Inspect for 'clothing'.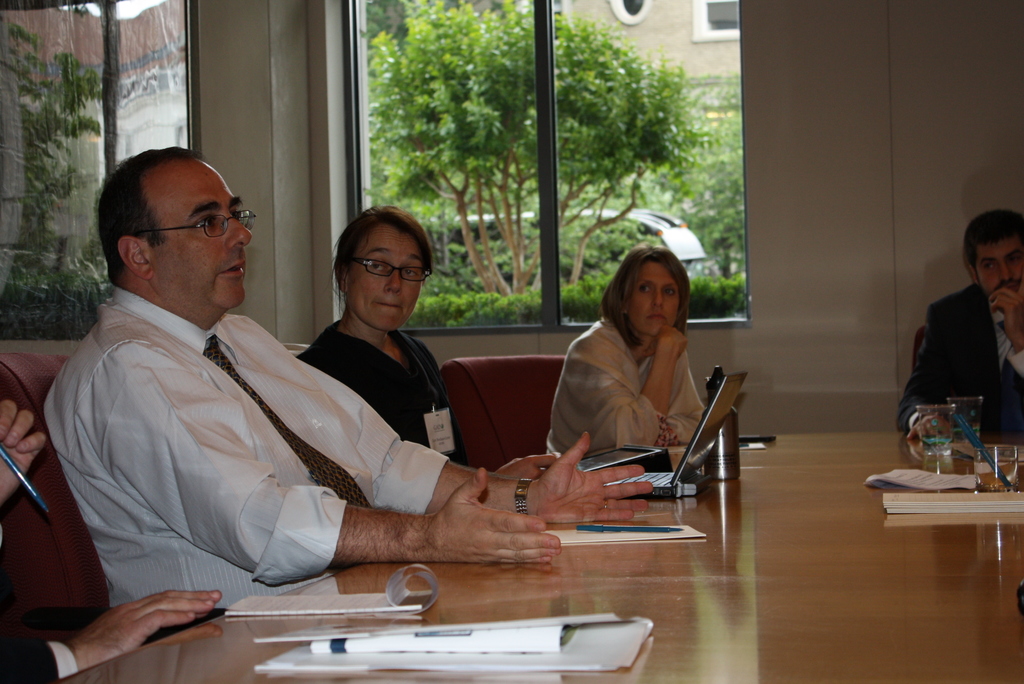
Inspection: 50 252 472 617.
